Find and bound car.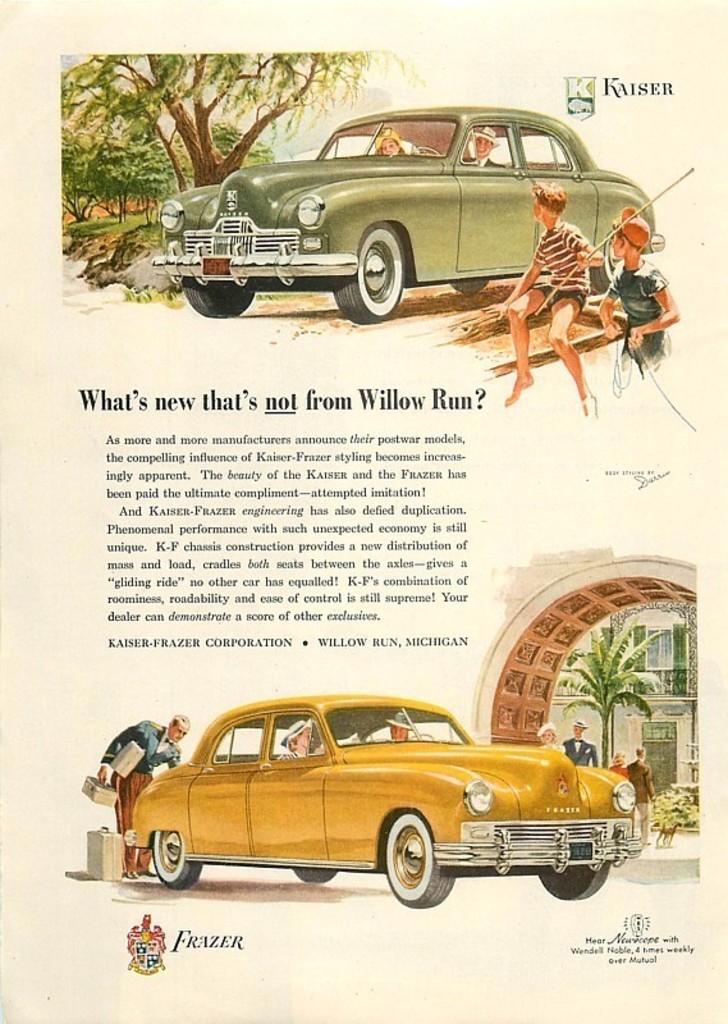
Bound: [124,692,640,911].
